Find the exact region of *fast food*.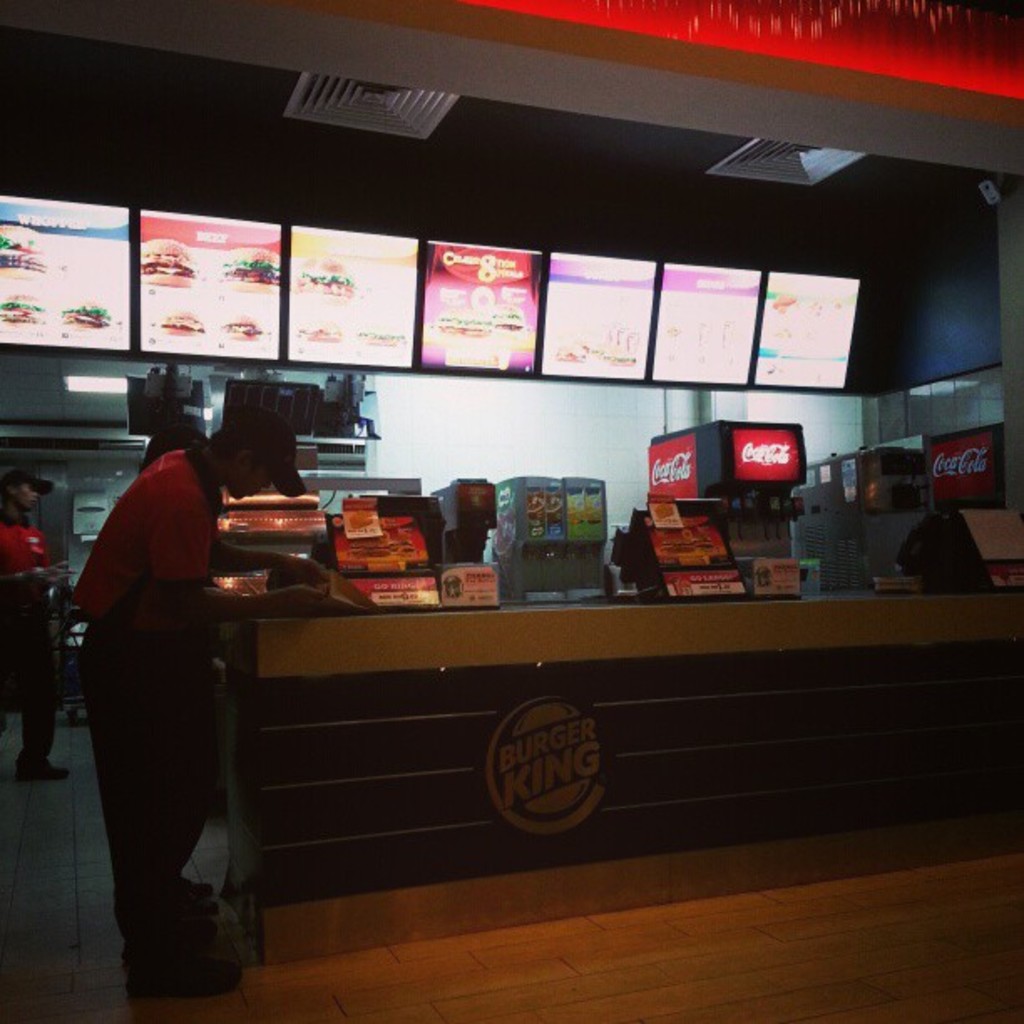
Exact region: 0:293:40:325.
